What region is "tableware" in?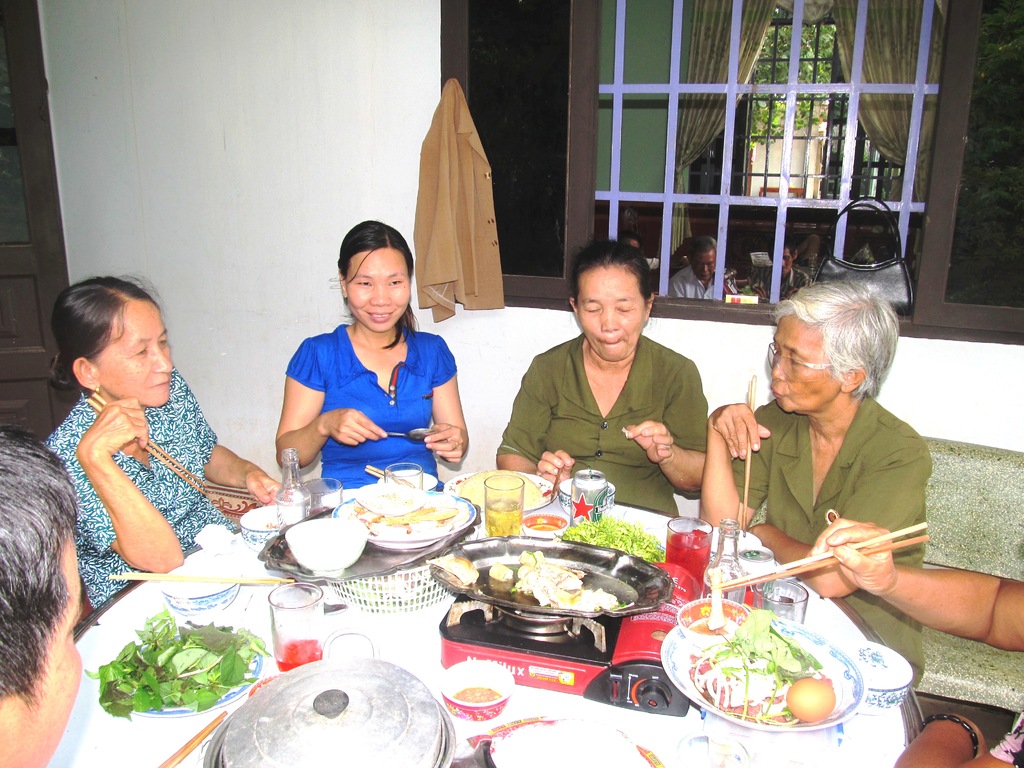
262/517/478/575.
